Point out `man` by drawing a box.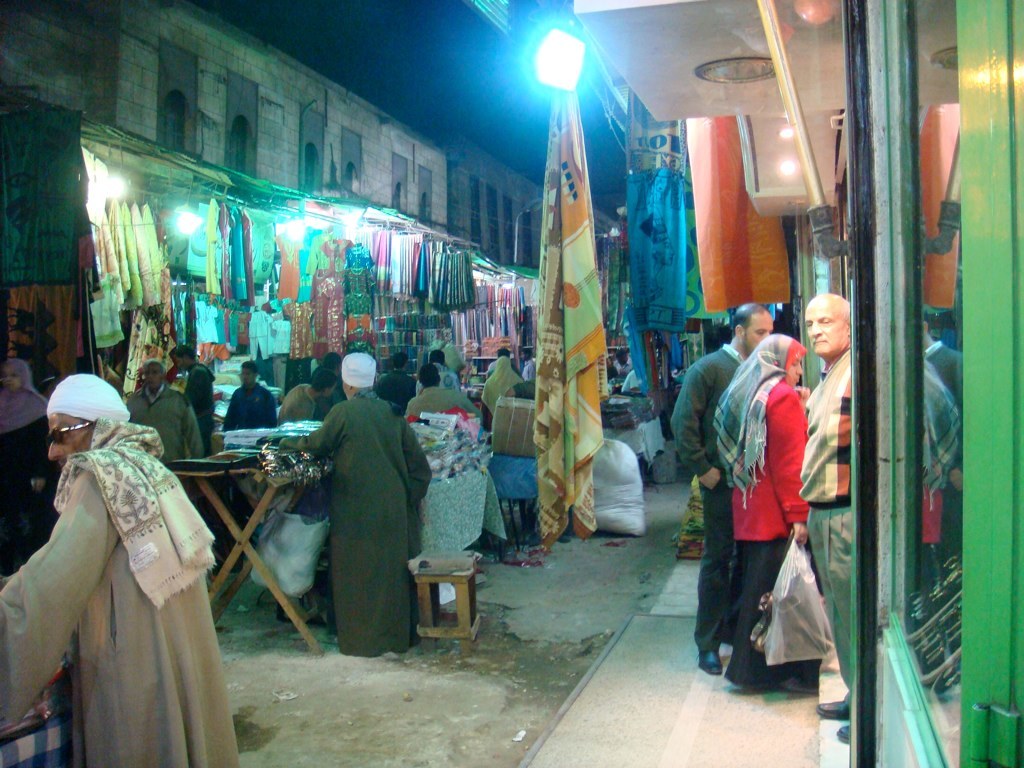
[x1=223, y1=357, x2=277, y2=428].
